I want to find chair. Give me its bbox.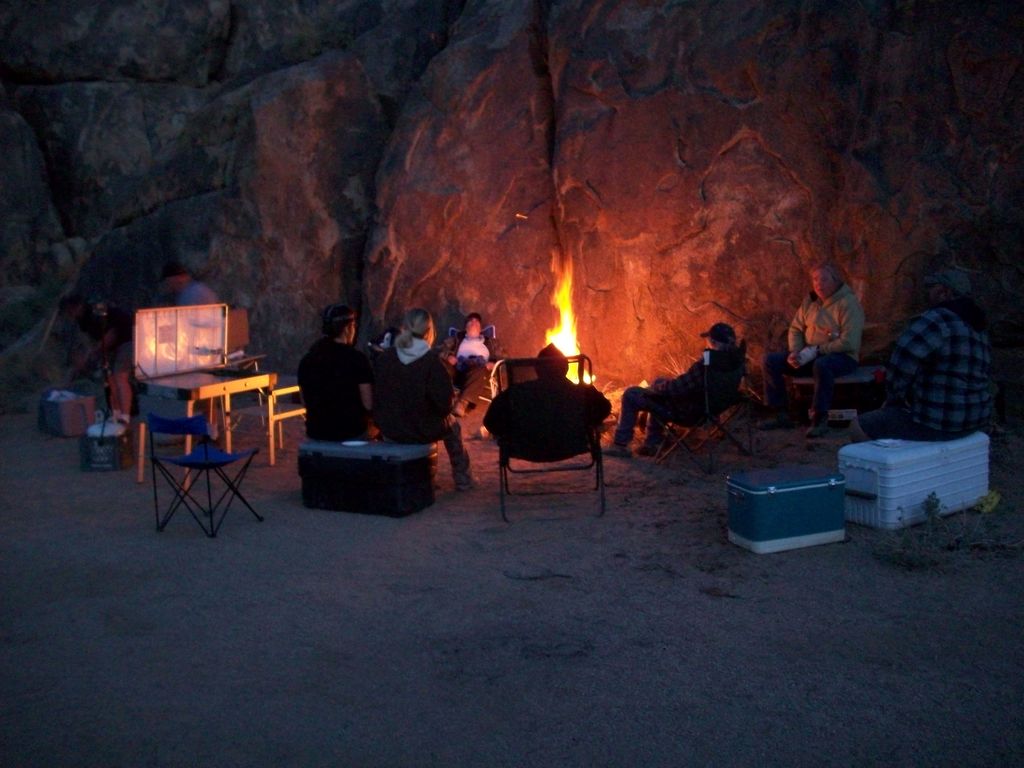
crop(644, 341, 758, 474).
